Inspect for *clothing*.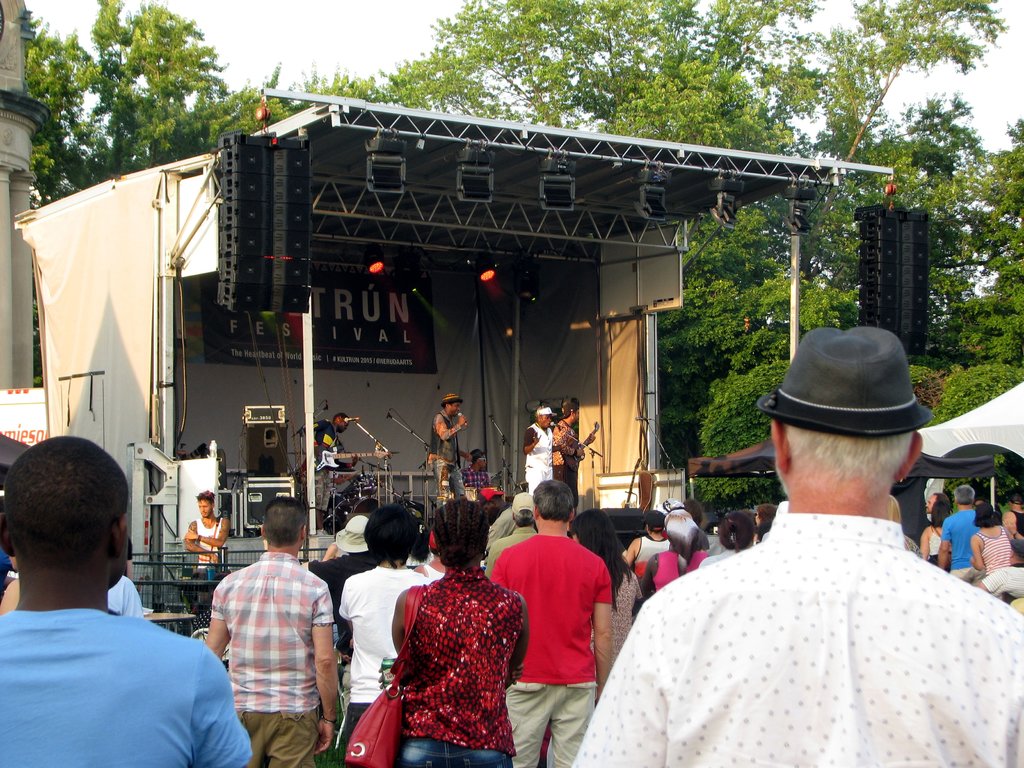
Inspection: (656,549,704,595).
